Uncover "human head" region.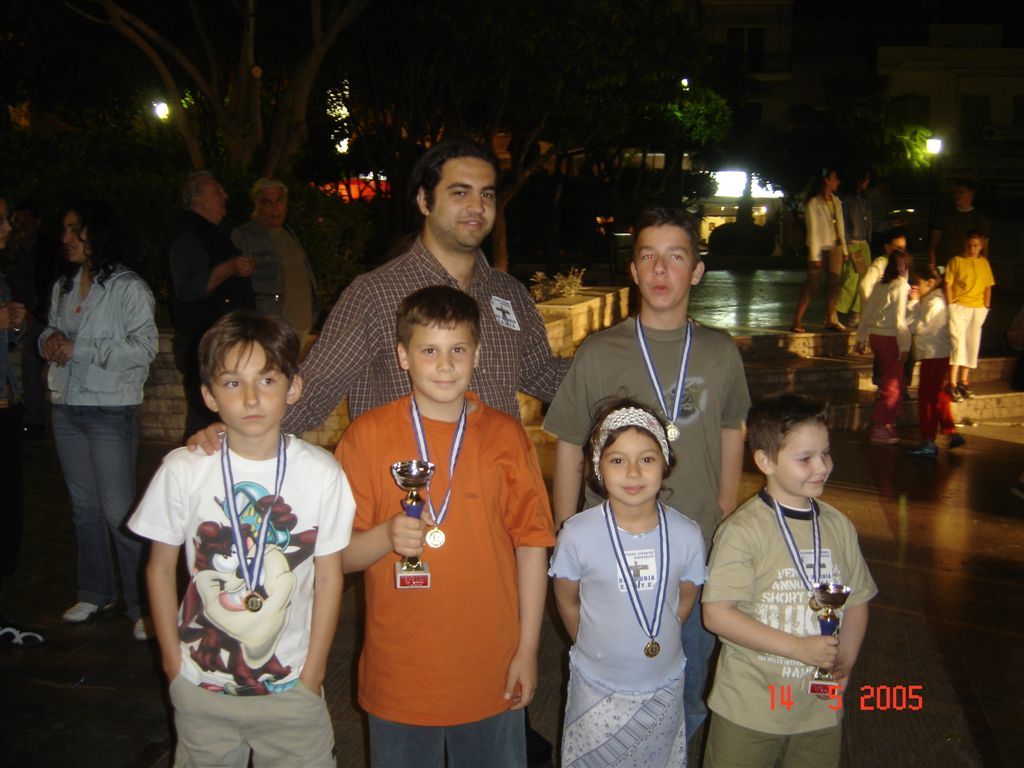
Uncovered: x1=914, y1=263, x2=945, y2=303.
